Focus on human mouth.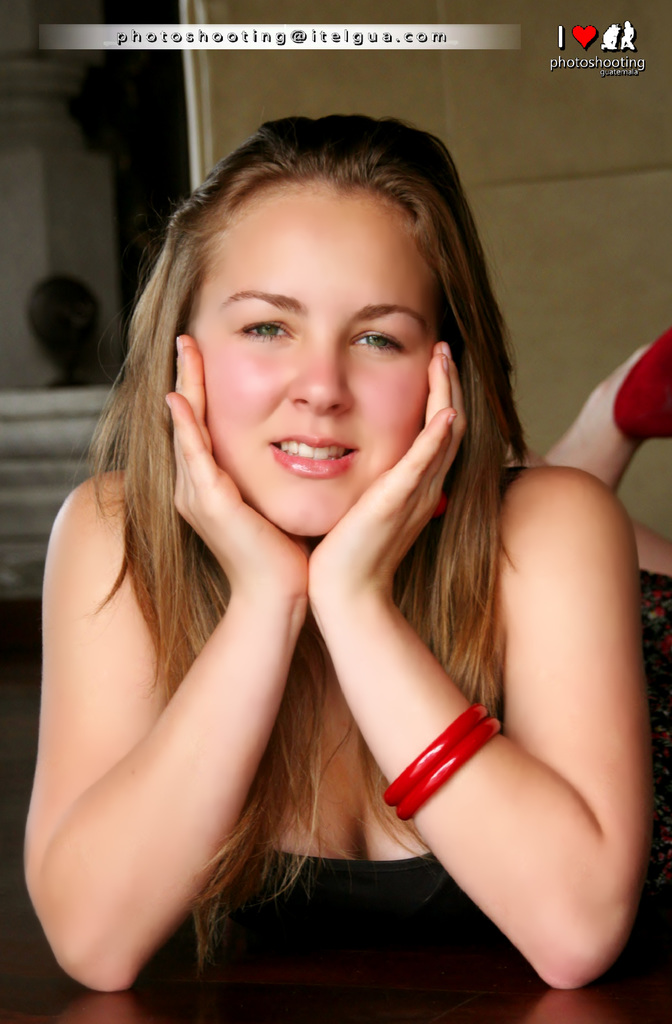
Focused at <bbox>257, 418, 361, 493</bbox>.
